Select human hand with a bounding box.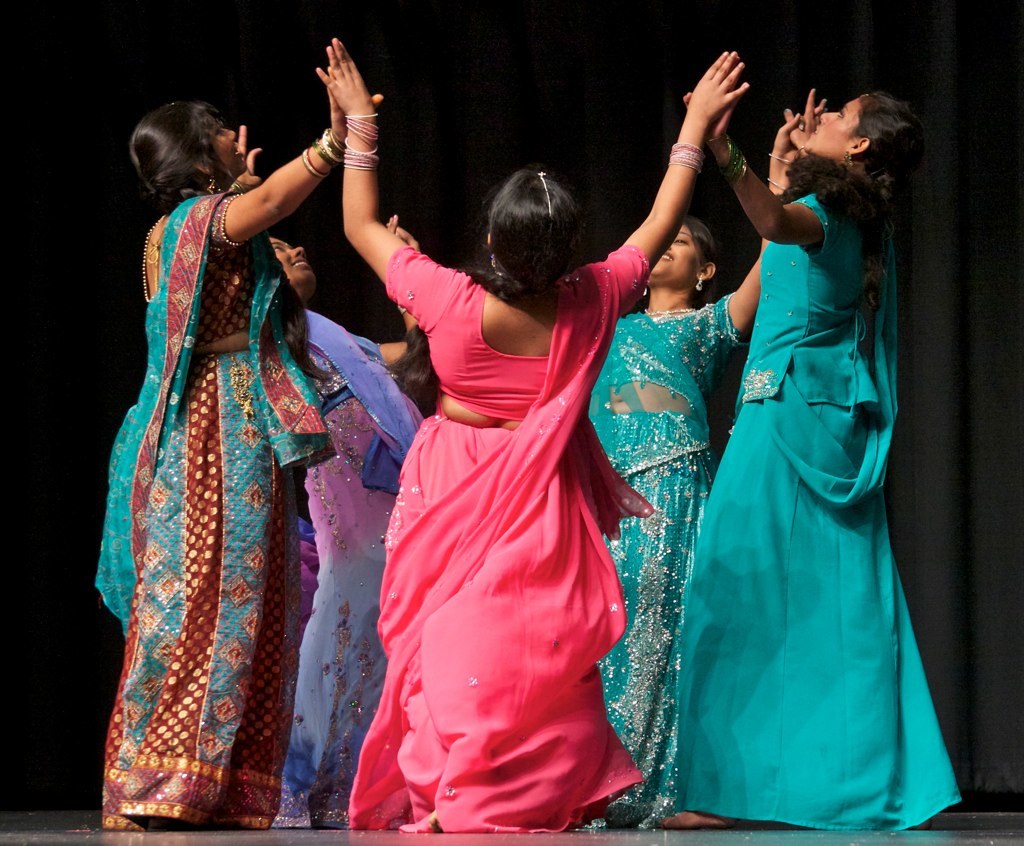
Rect(397, 229, 420, 253).
